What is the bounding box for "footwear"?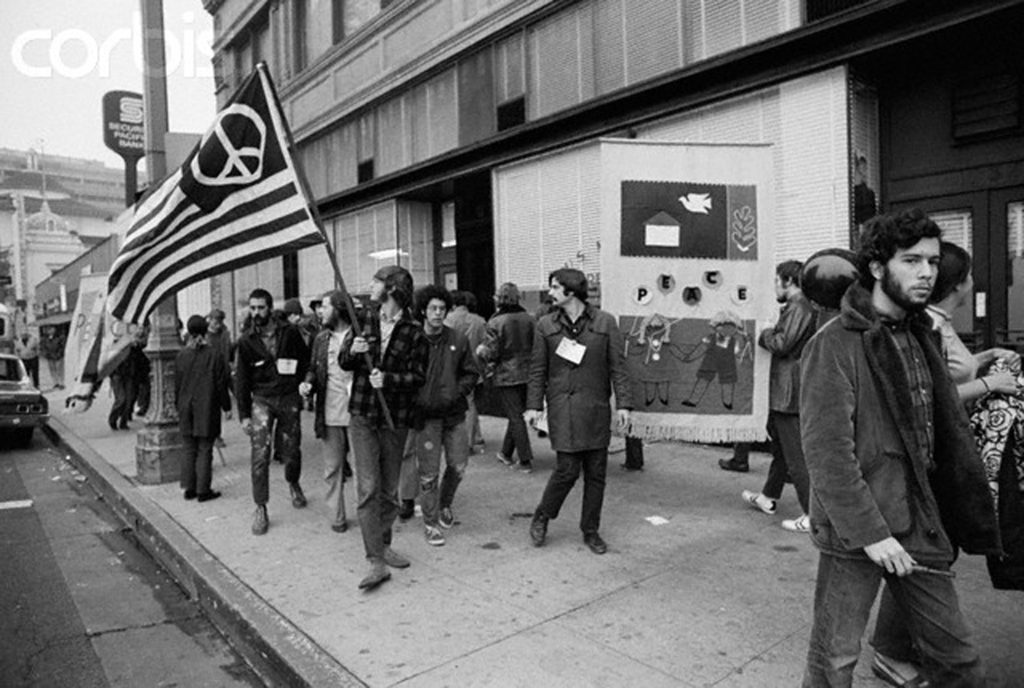
bbox(870, 654, 932, 687).
